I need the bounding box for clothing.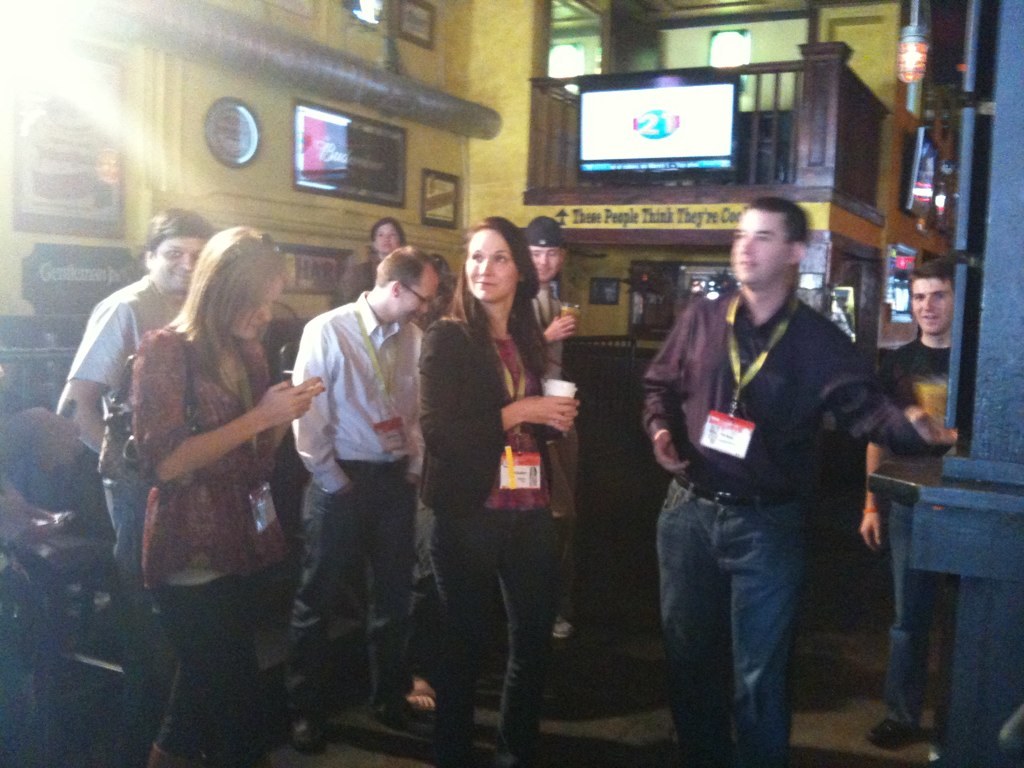
Here it is: locate(410, 311, 561, 753).
